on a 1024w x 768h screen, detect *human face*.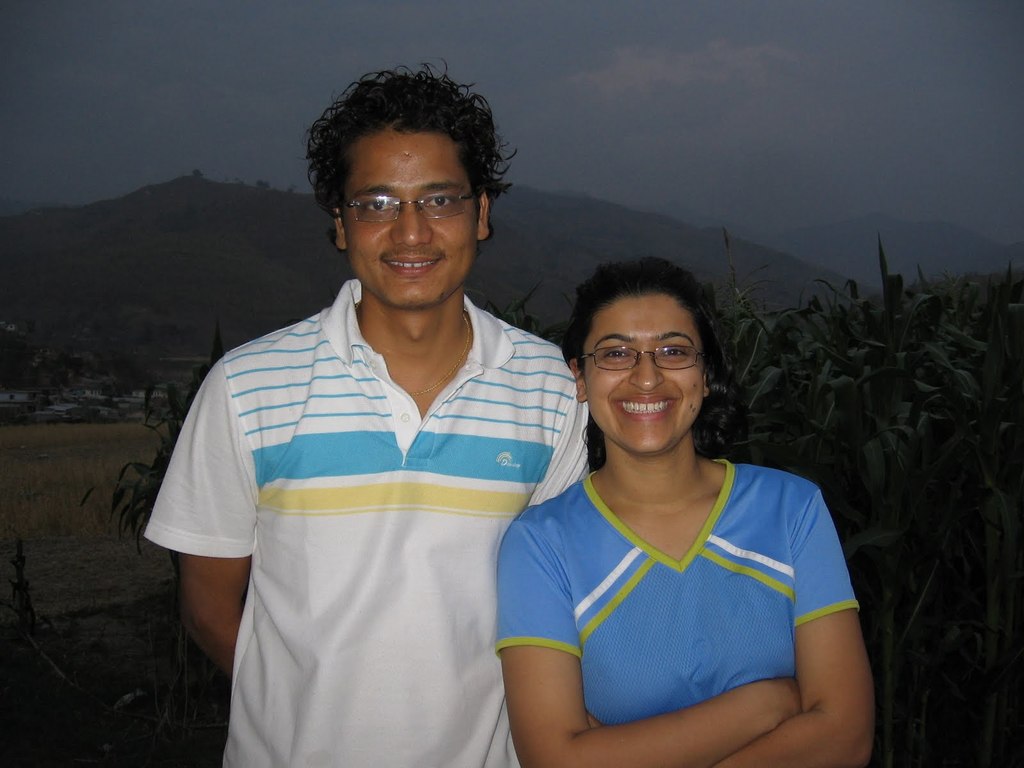
583, 299, 698, 450.
